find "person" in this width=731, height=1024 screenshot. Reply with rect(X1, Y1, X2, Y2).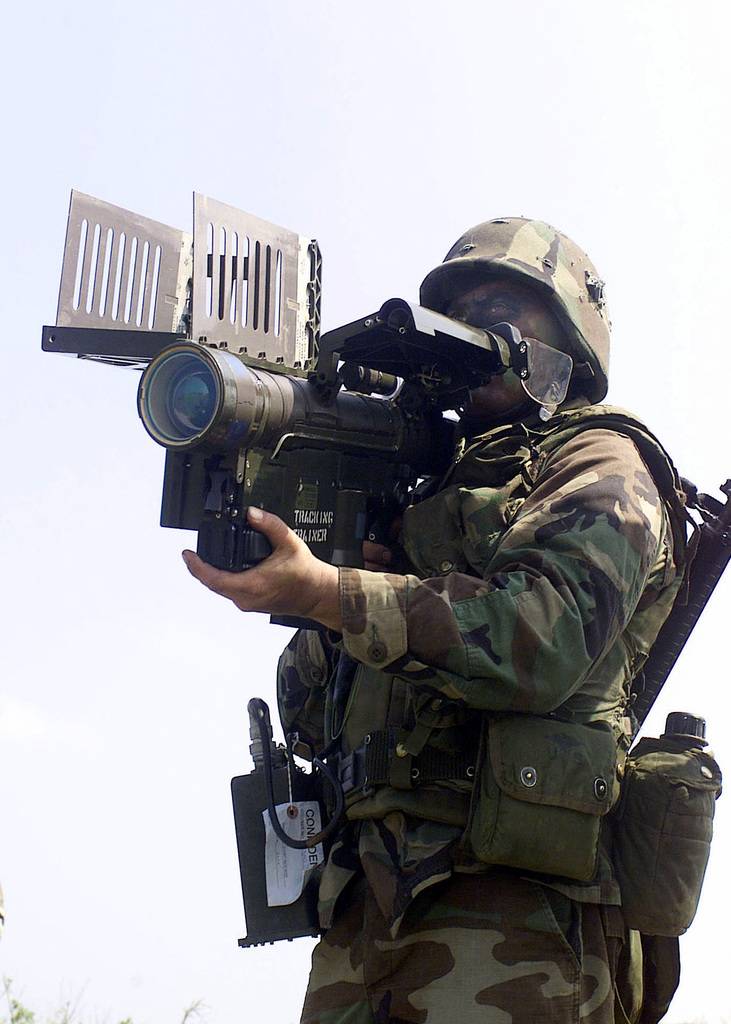
rect(93, 200, 690, 965).
